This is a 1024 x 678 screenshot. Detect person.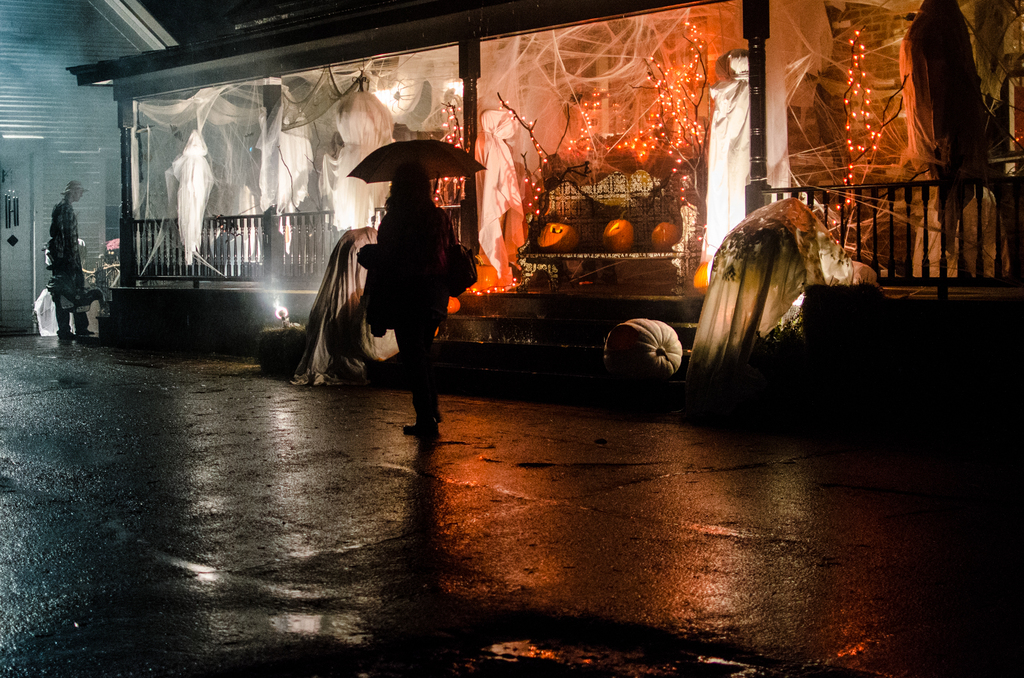
[353, 154, 467, 448].
